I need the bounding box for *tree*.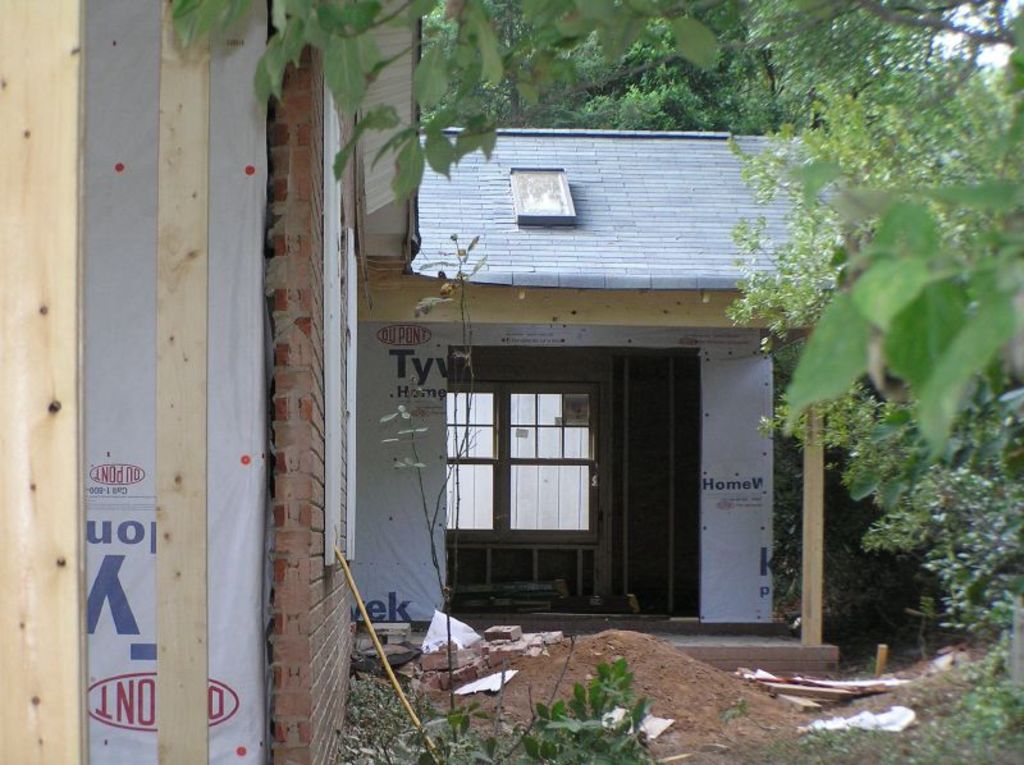
Here it is: [left=722, top=91, right=1023, bottom=687].
